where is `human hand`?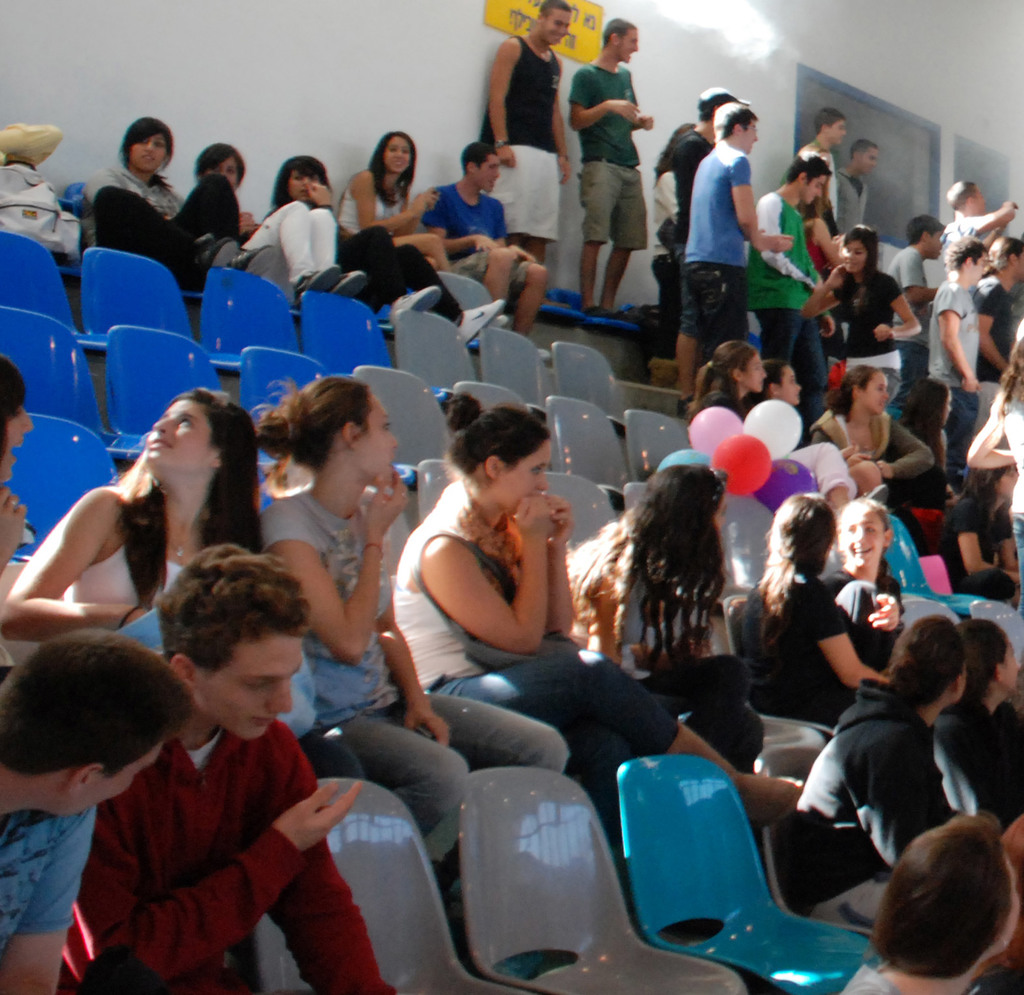
[639,113,656,132].
